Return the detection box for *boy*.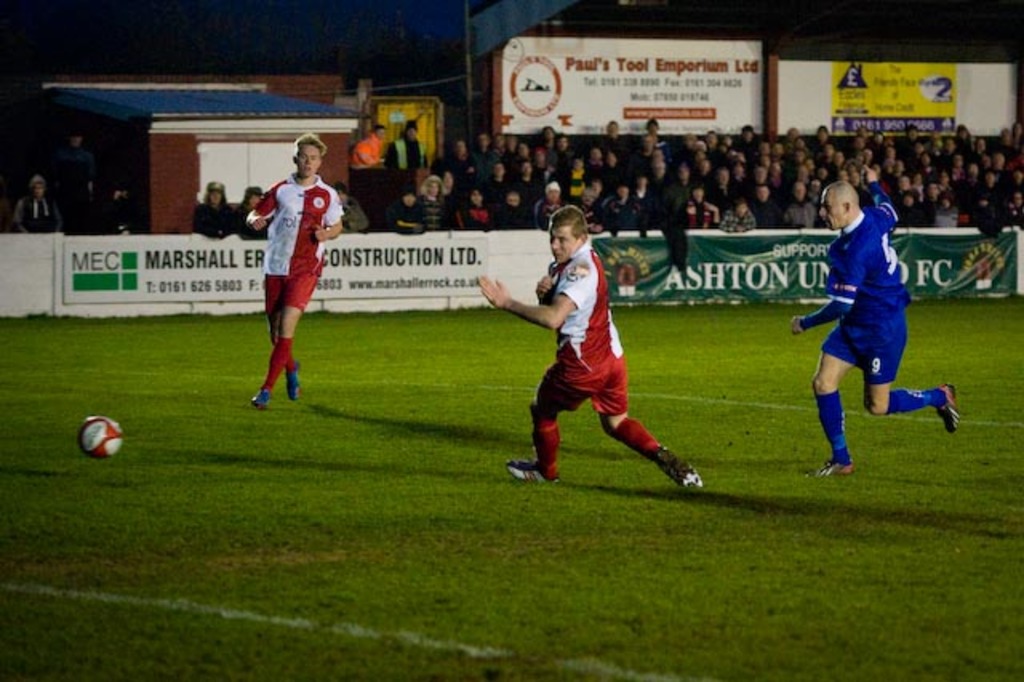
243 126 355 410.
